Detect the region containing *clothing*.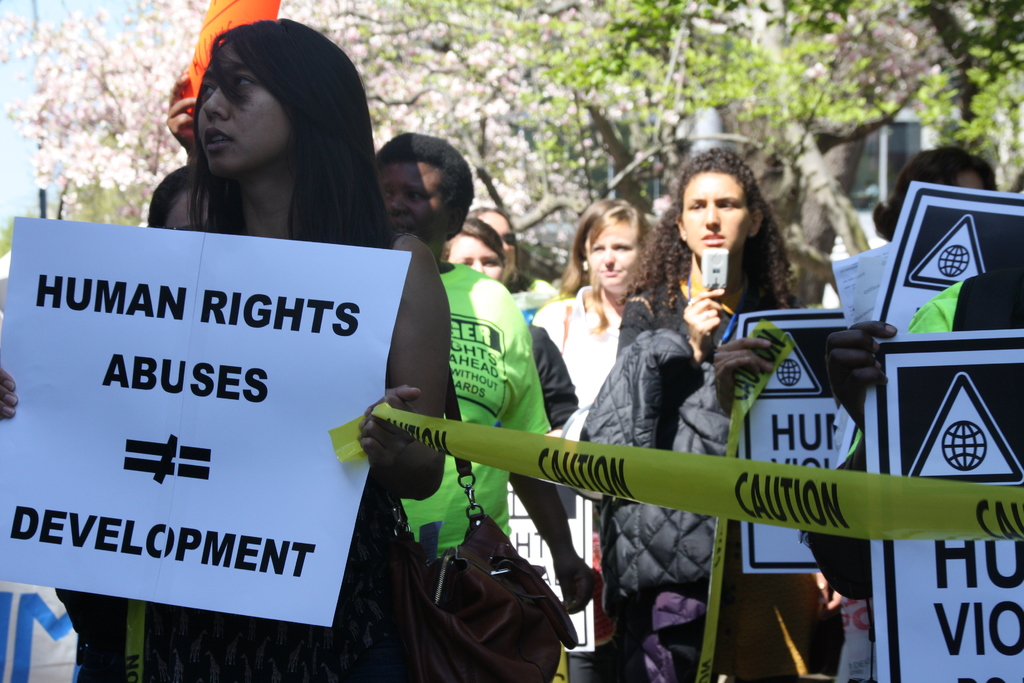
[x1=524, y1=323, x2=578, y2=428].
